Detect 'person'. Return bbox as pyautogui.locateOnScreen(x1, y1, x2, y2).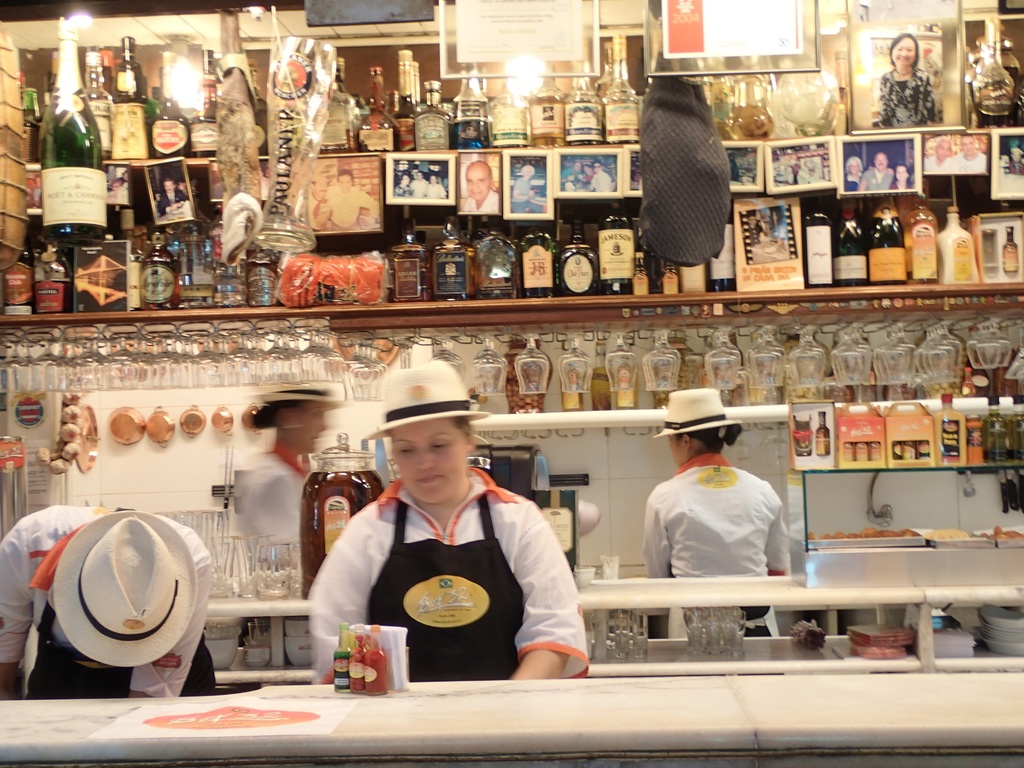
pyautogui.locateOnScreen(310, 170, 381, 228).
